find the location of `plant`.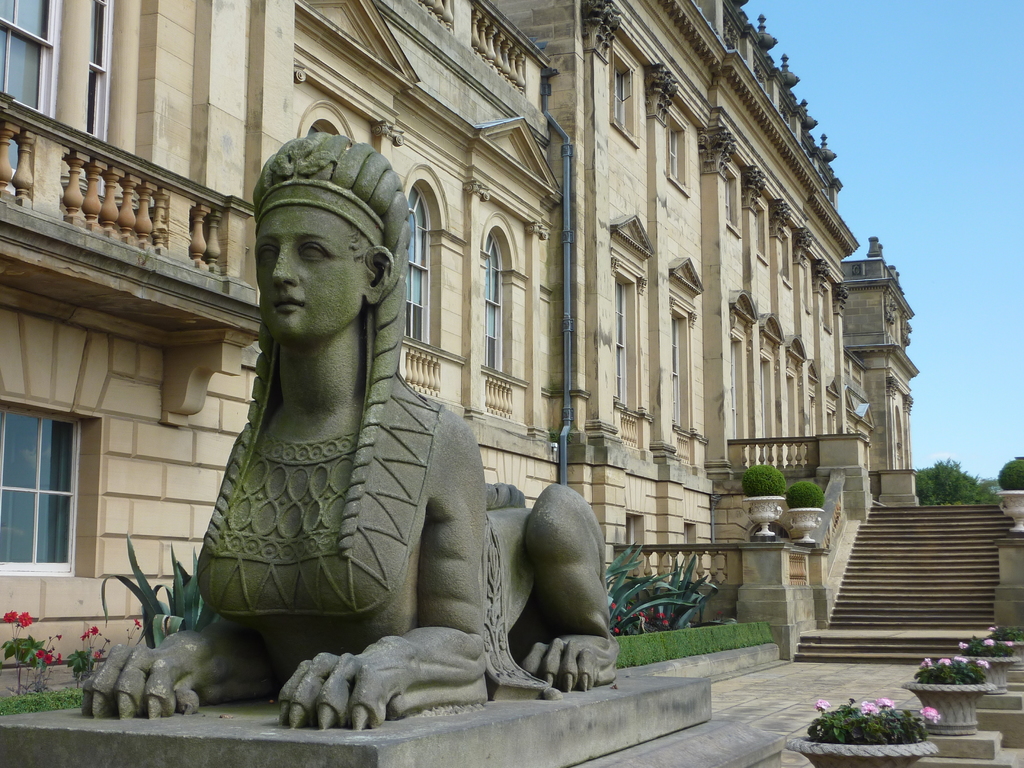
Location: {"x1": 104, "y1": 528, "x2": 210, "y2": 639}.
